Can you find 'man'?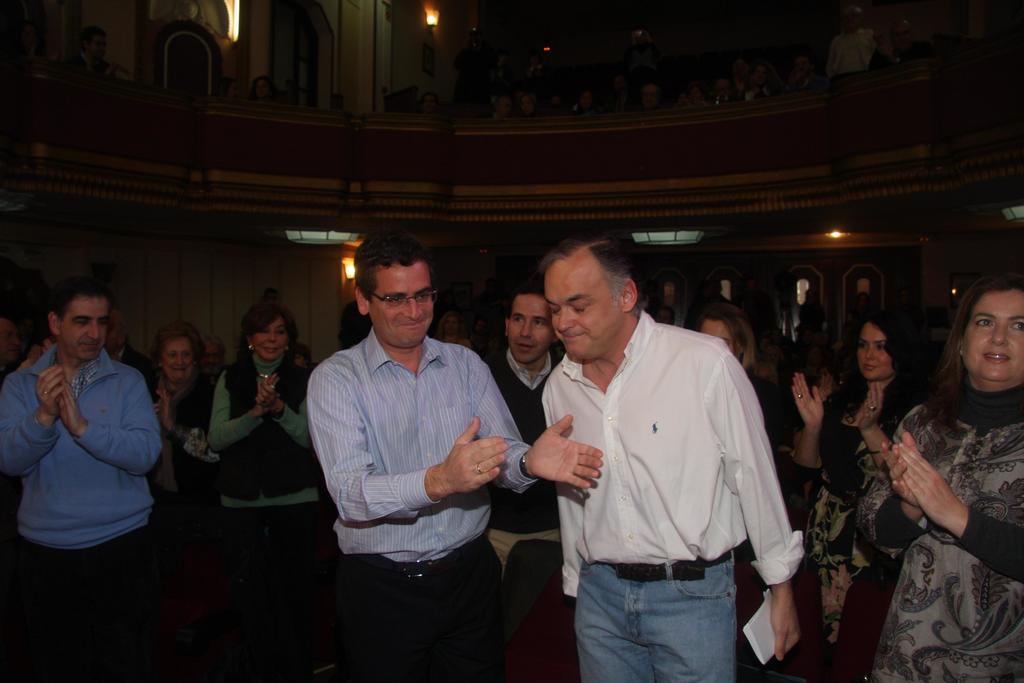
Yes, bounding box: 527/231/799/672.
